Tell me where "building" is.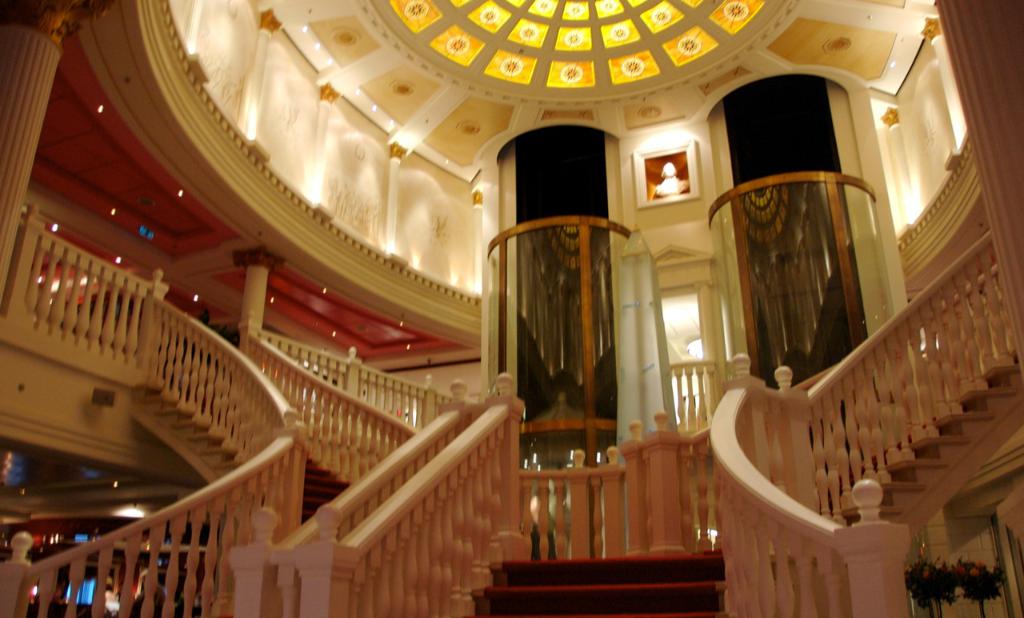
"building" is at {"left": 0, "top": 0, "right": 1023, "bottom": 617}.
